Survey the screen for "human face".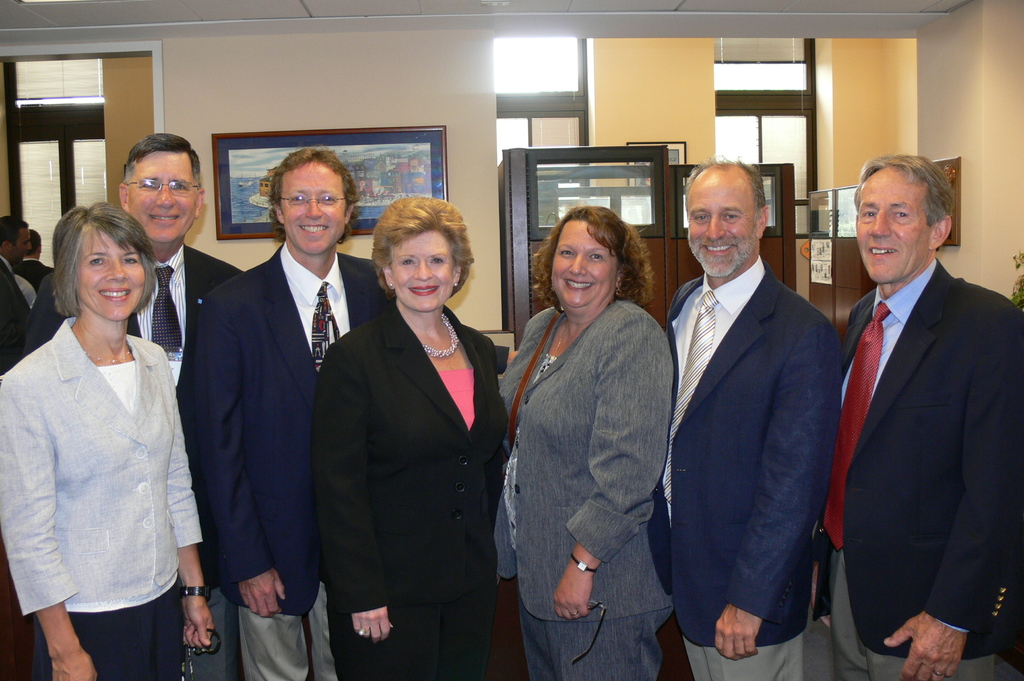
Survey found: locate(77, 231, 144, 319).
